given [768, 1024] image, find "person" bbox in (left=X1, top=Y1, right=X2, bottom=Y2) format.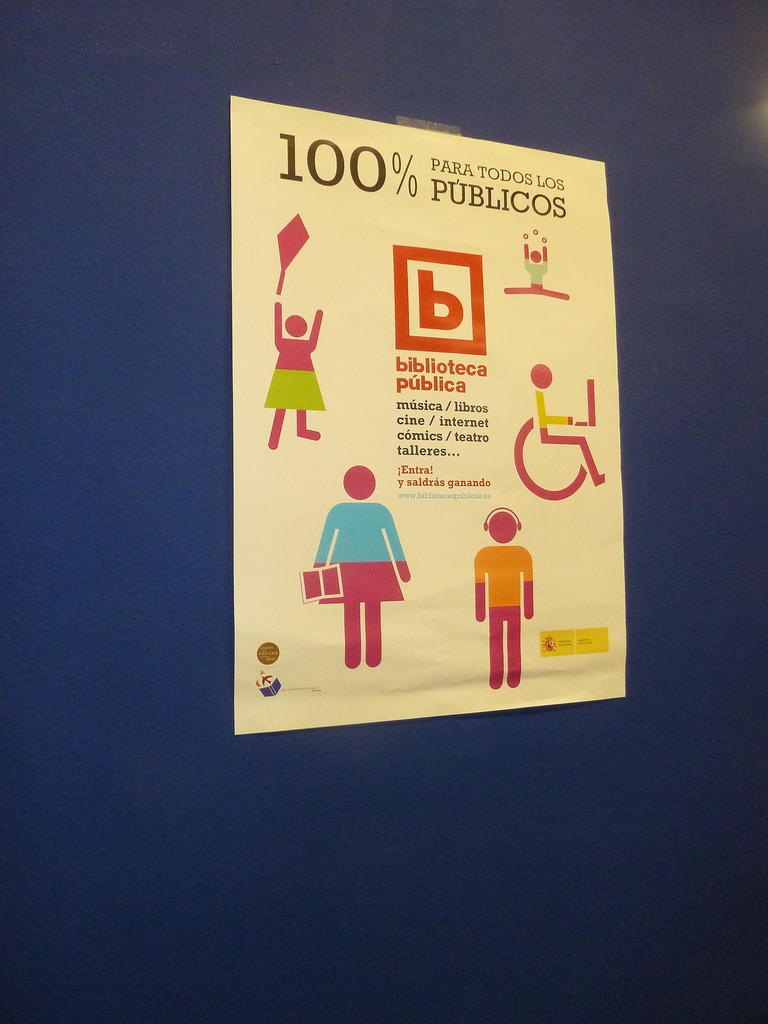
(left=515, top=348, right=612, bottom=484).
